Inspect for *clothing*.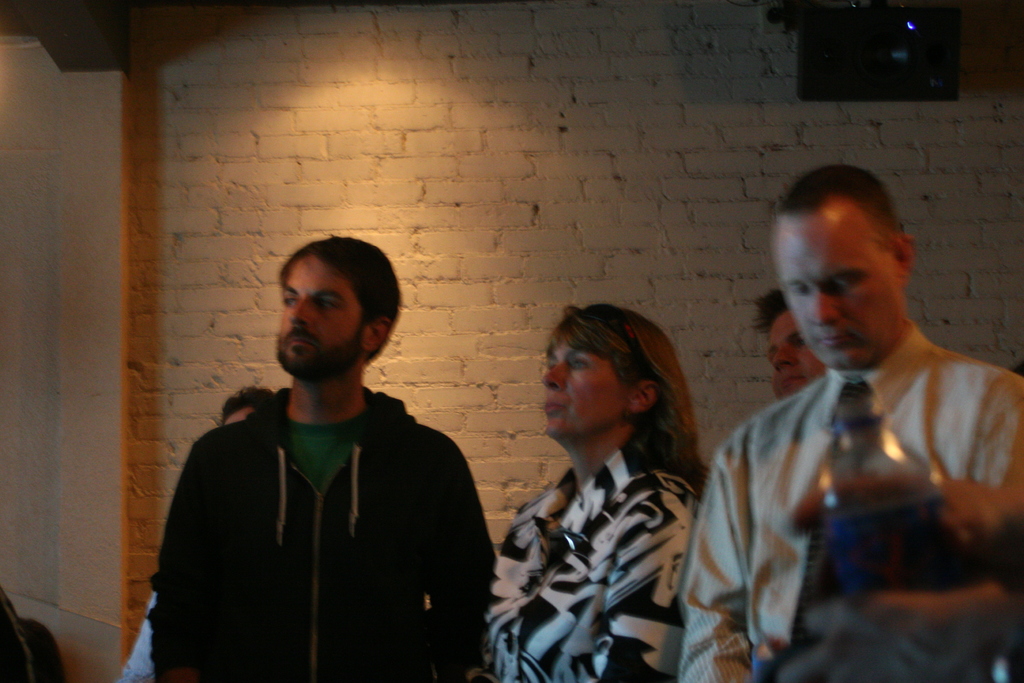
Inspection: (left=481, top=445, right=701, bottom=682).
